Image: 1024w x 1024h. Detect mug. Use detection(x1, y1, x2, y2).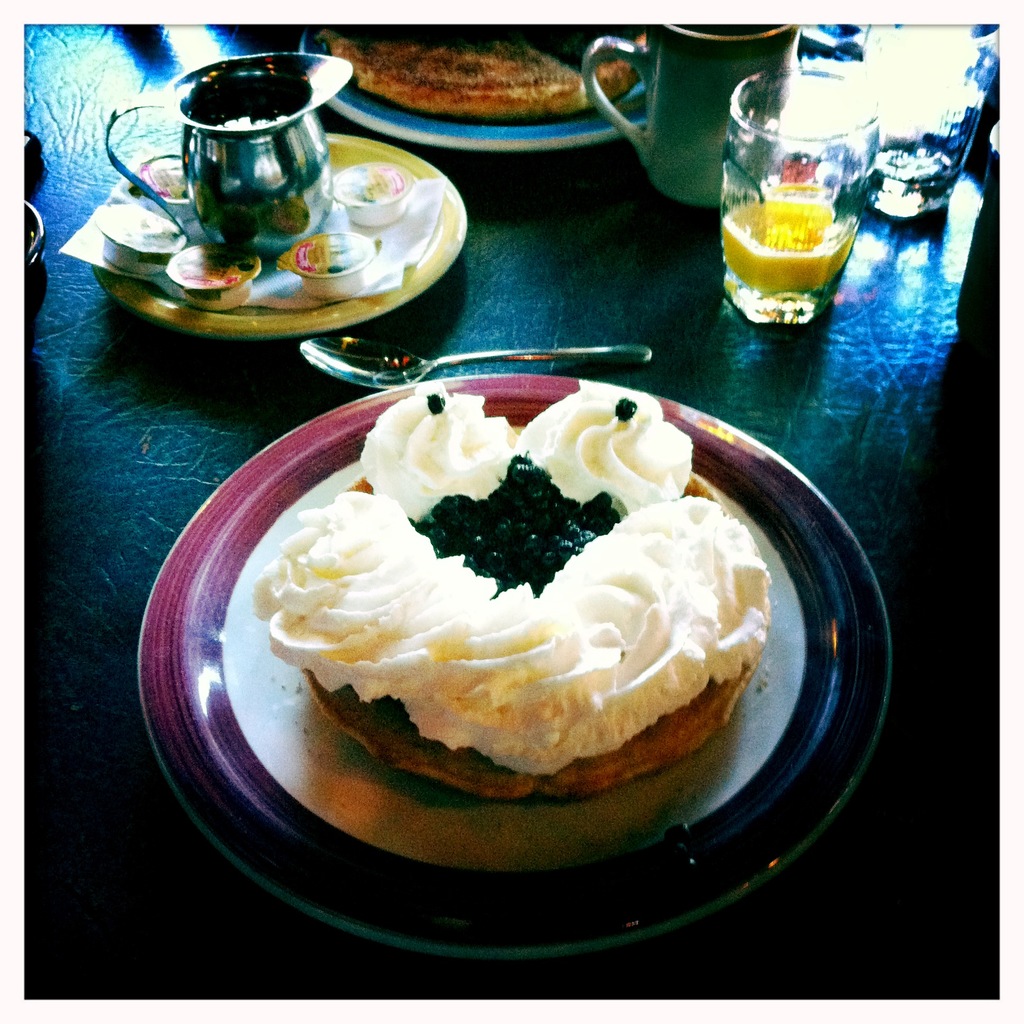
detection(583, 22, 801, 209).
